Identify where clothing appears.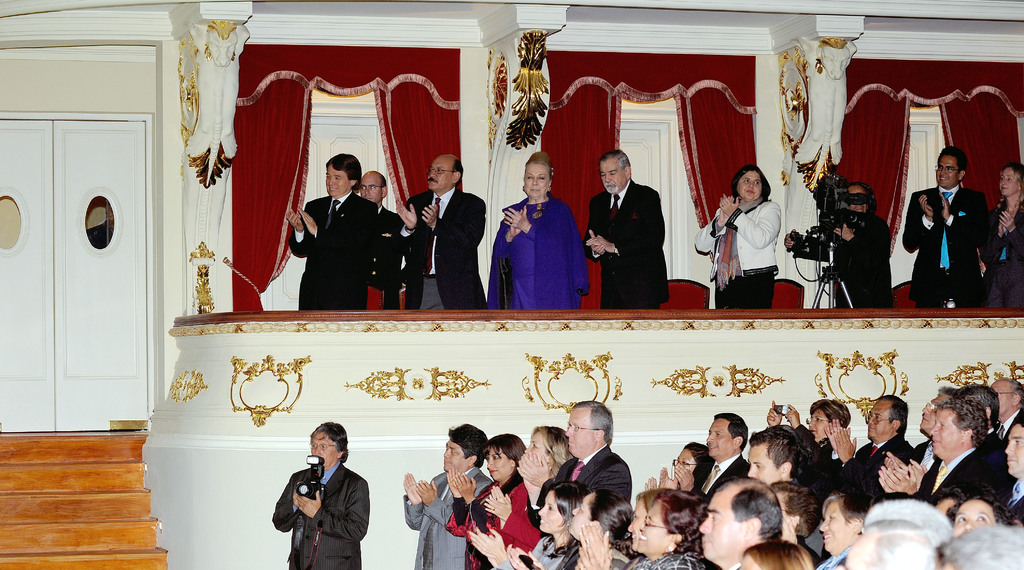
Appears at (left=283, top=199, right=377, bottom=311).
